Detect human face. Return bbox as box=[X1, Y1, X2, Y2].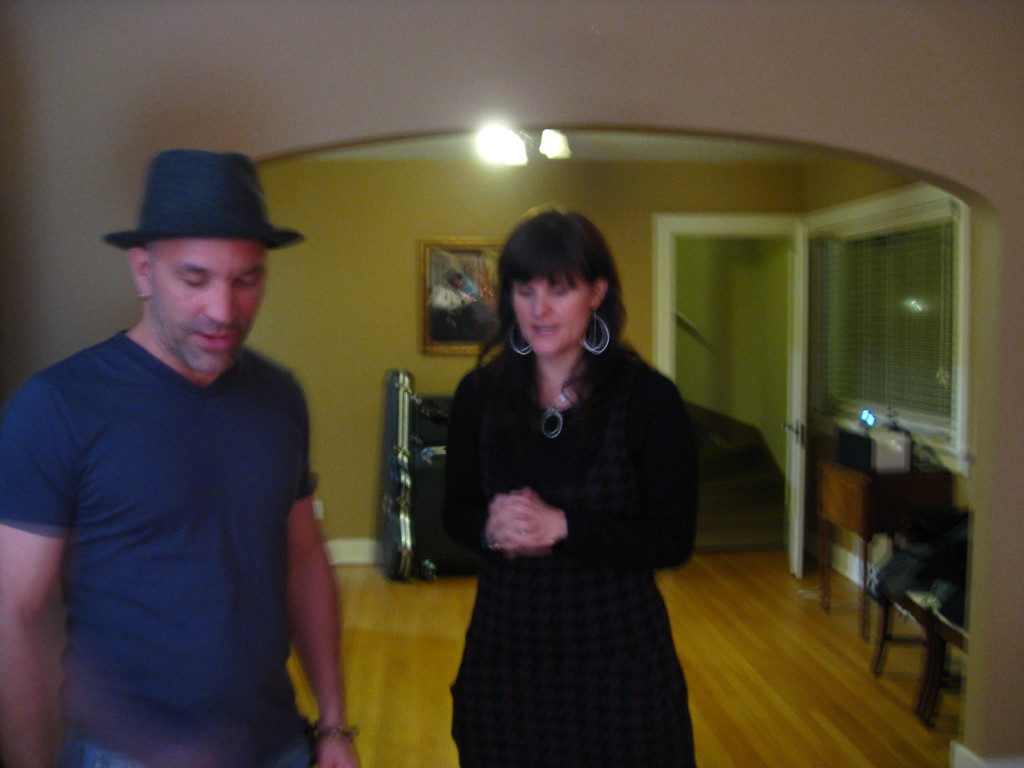
box=[144, 236, 268, 372].
